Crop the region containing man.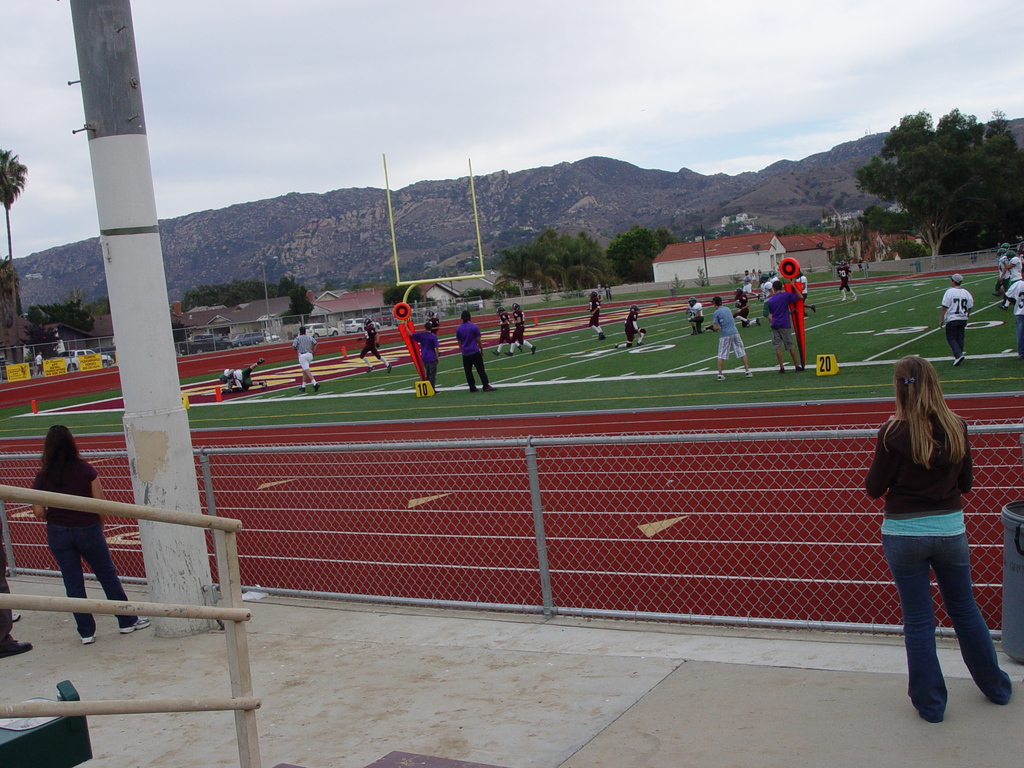
Crop region: left=835, top=259, right=855, bottom=303.
